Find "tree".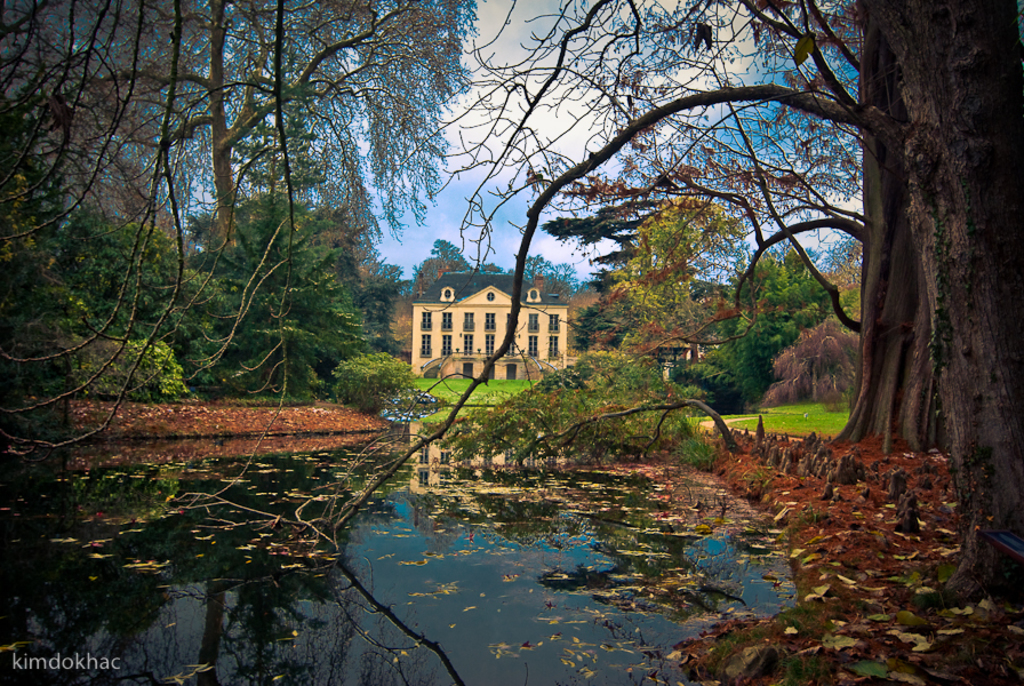
Rect(159, 193, 419, 404).
